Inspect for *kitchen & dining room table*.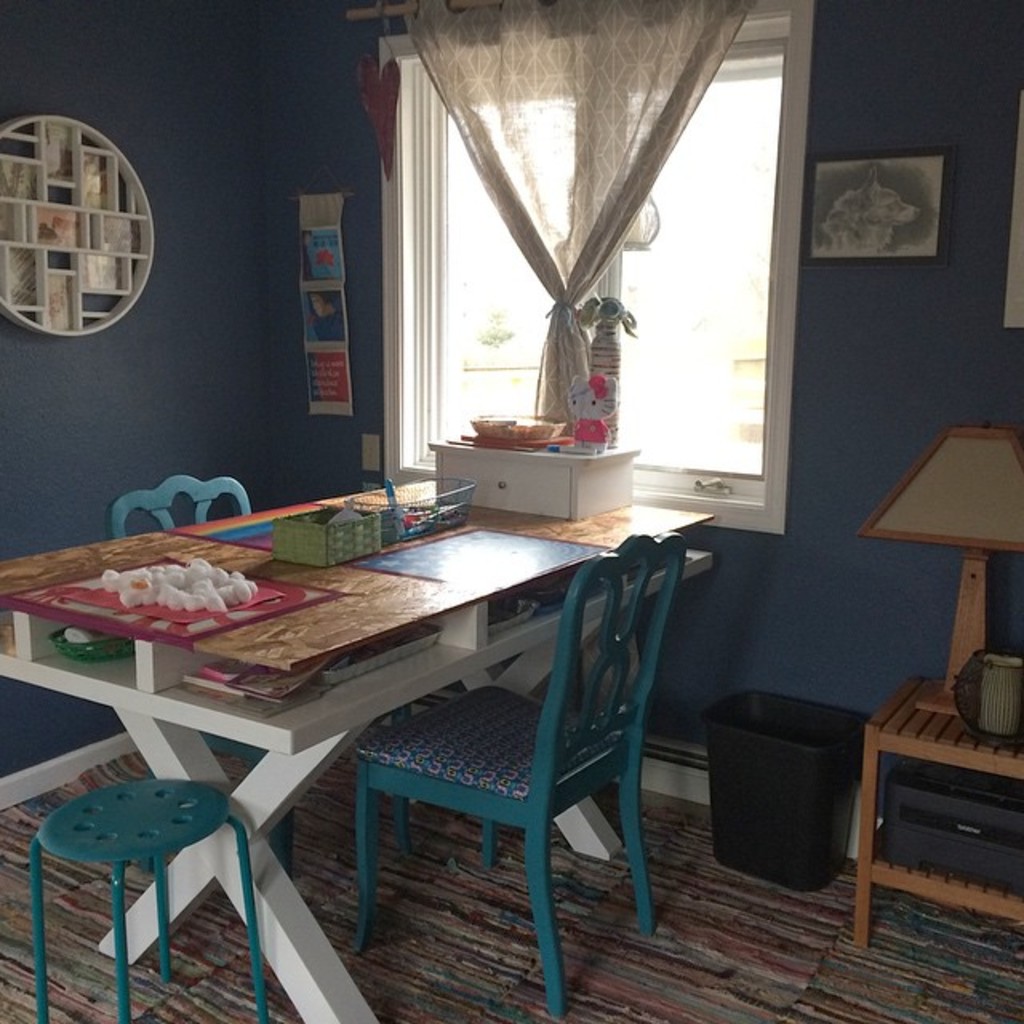
Inspection: detection(22, 475, 718, 944).
